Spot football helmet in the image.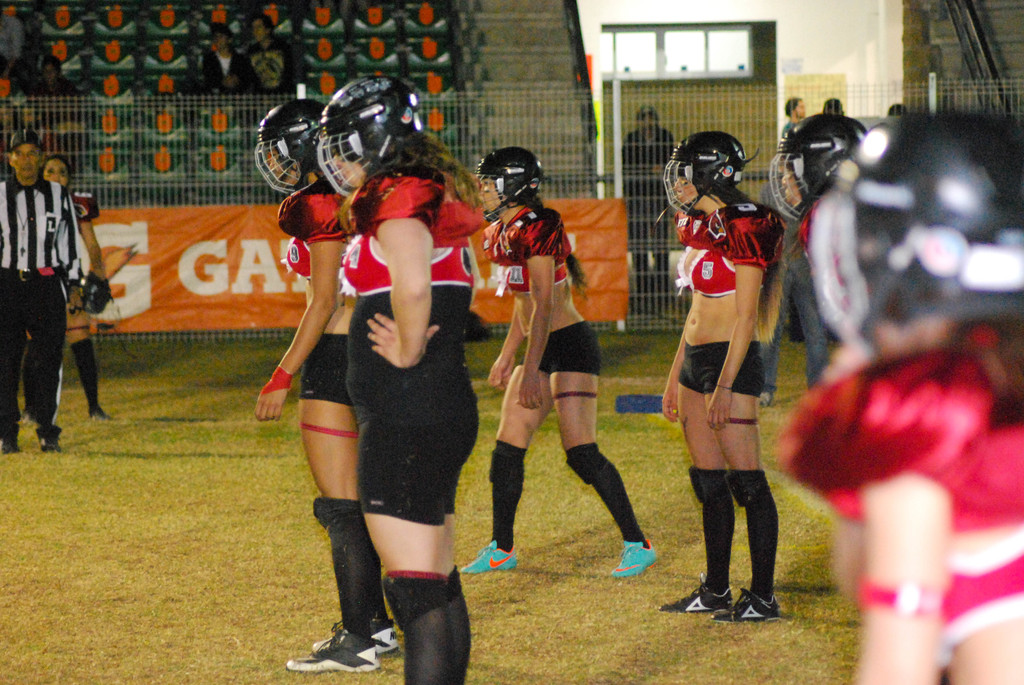
football helmet found at <region>315, 73, 420, 200</region>.
